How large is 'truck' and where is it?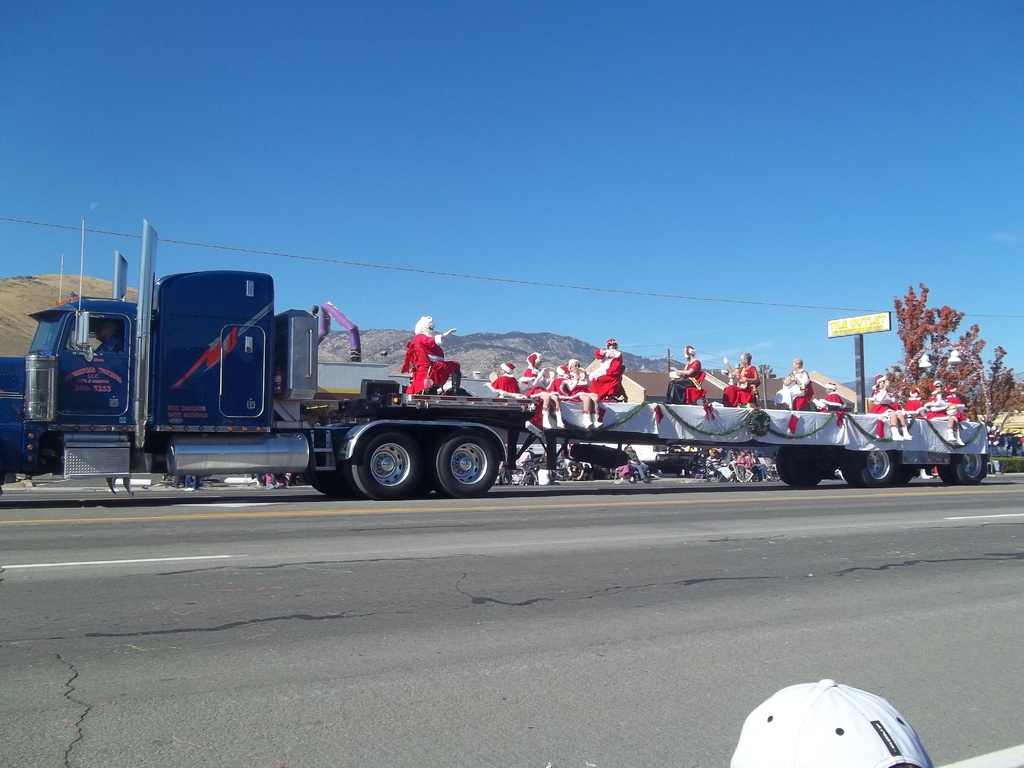
Bounding box: [x1=0, y1=211, x2=989, y2=493].
